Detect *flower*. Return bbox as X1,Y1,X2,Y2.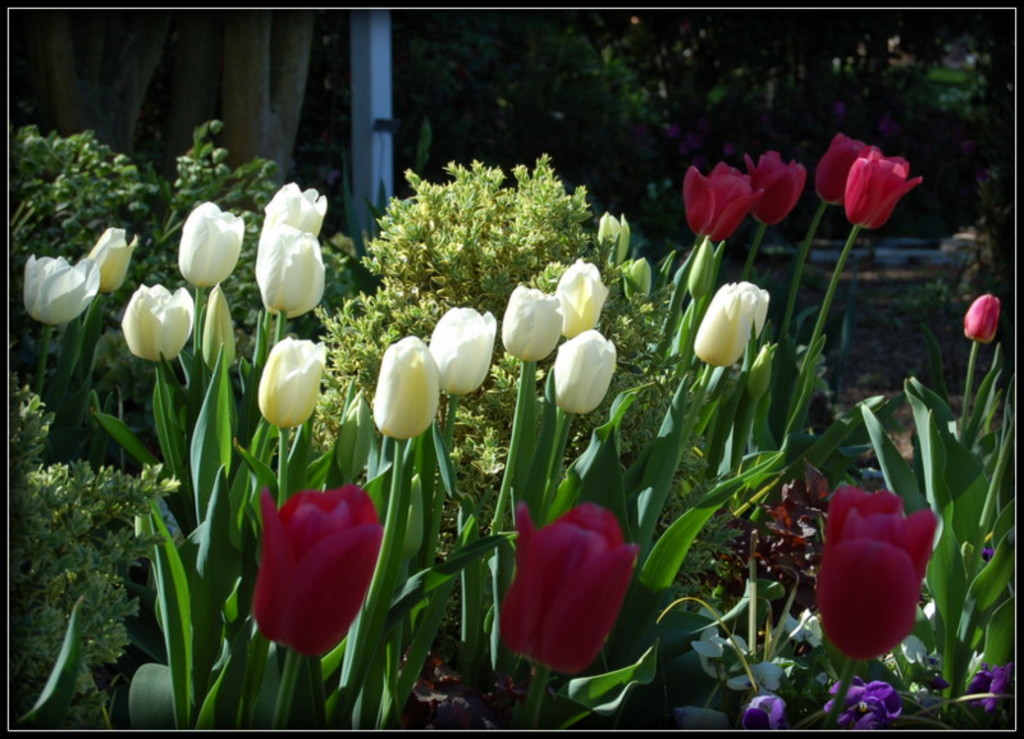
822,482,932,660.
